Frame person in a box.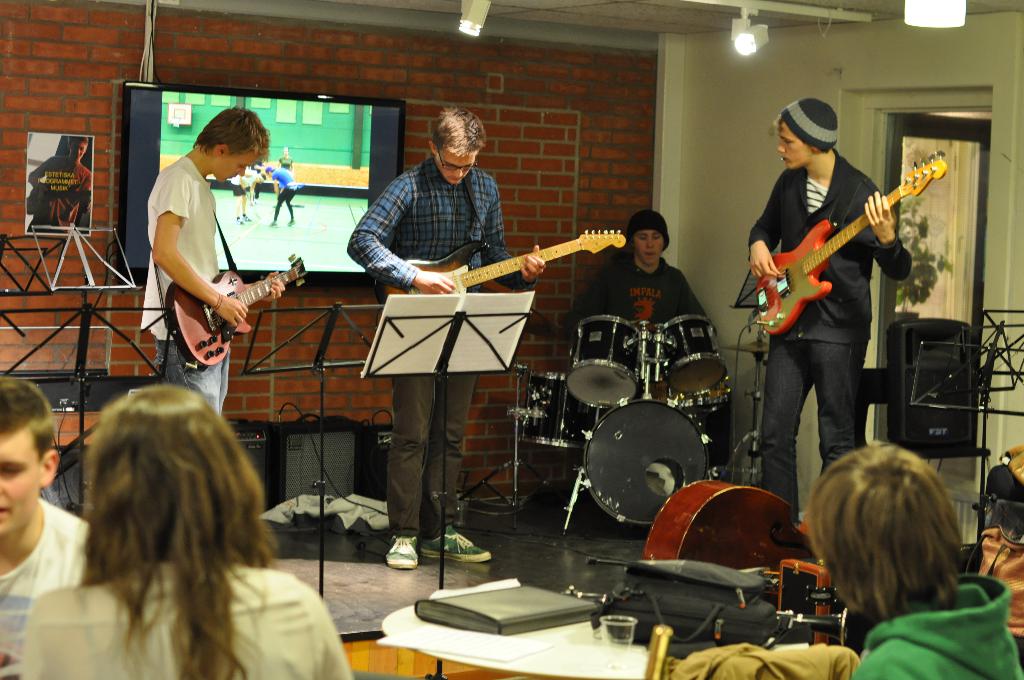
(left=24, top=135, right=92, bottom=234).
